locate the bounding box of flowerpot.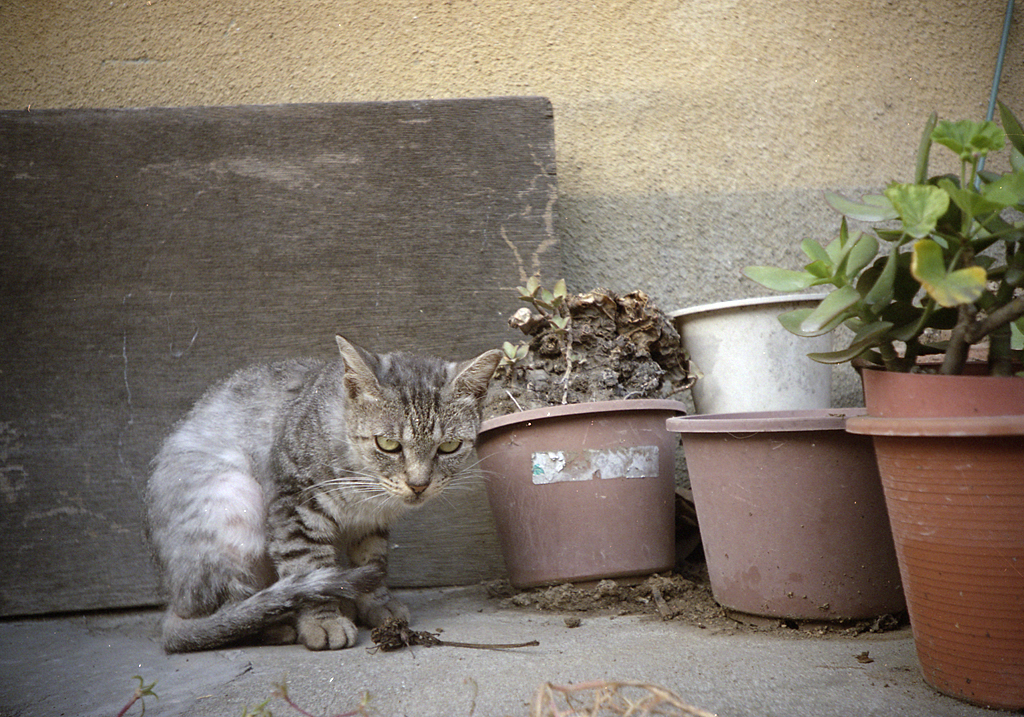
Bounding box: region(844, 363, 1023, 709).
